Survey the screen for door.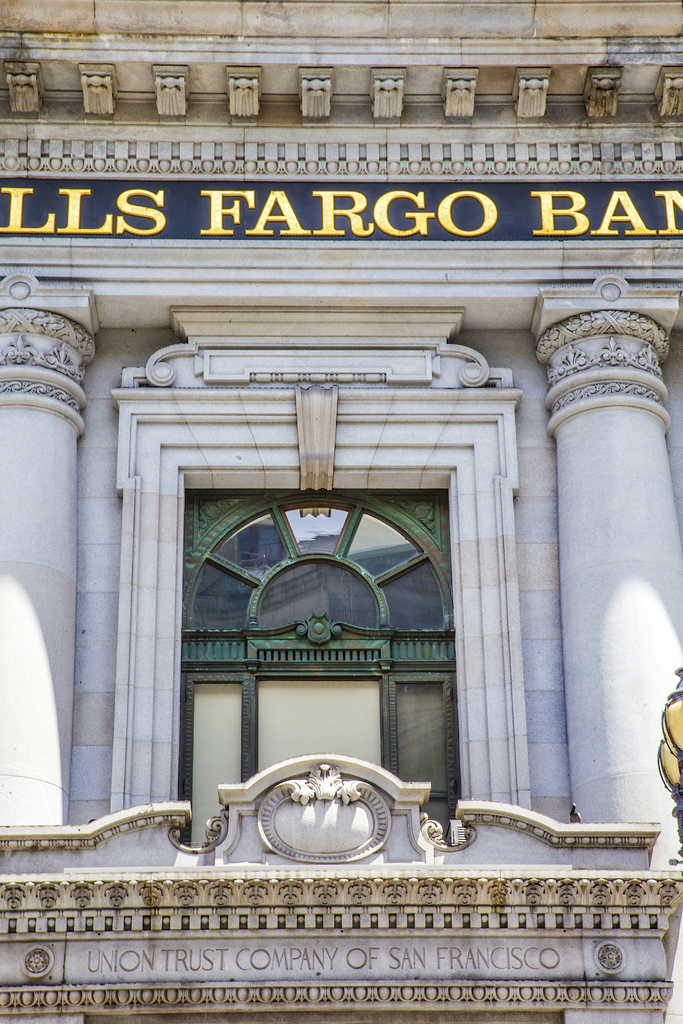
Survey found: crop(164, 510, 461, 858).
